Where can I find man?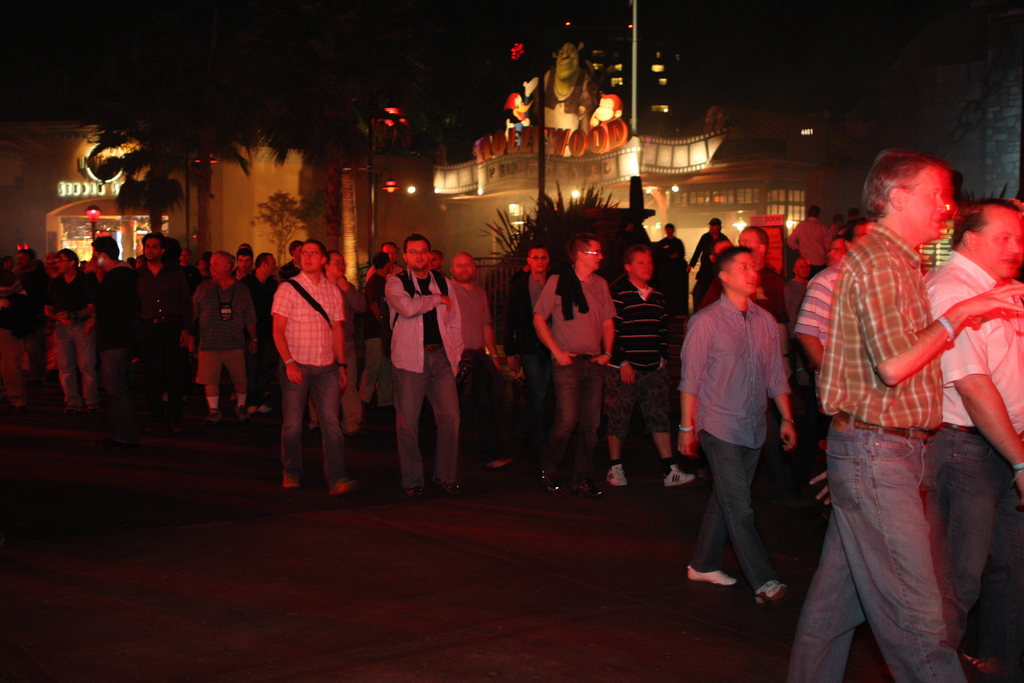
You can find it at (131,228,200,431).
